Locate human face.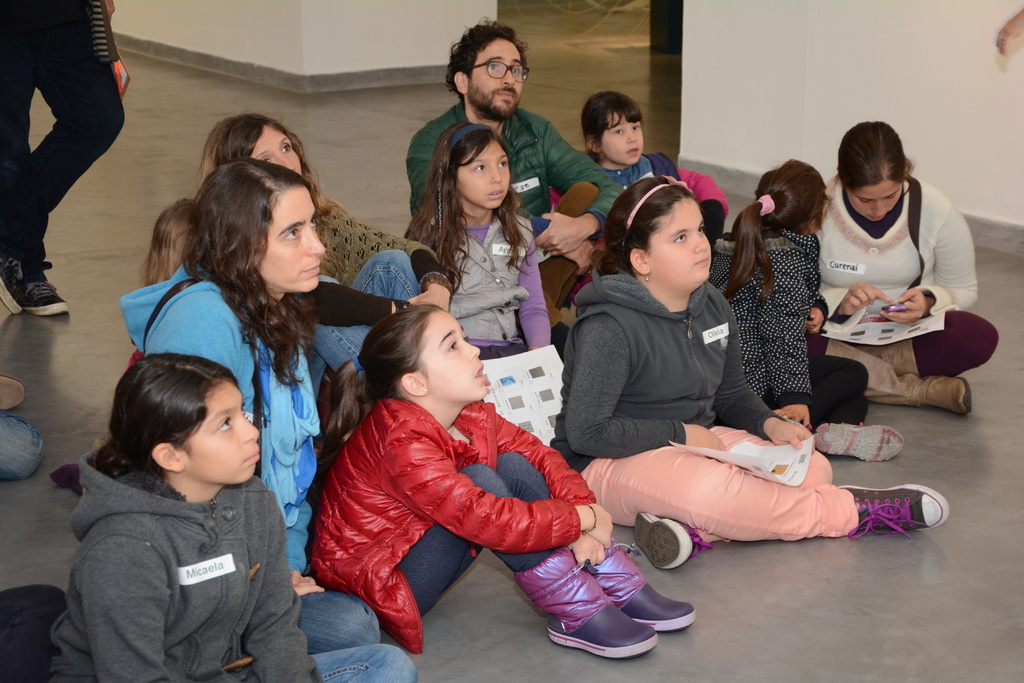
Bounding box: left=851, top=175, right=900, bottom=220.
